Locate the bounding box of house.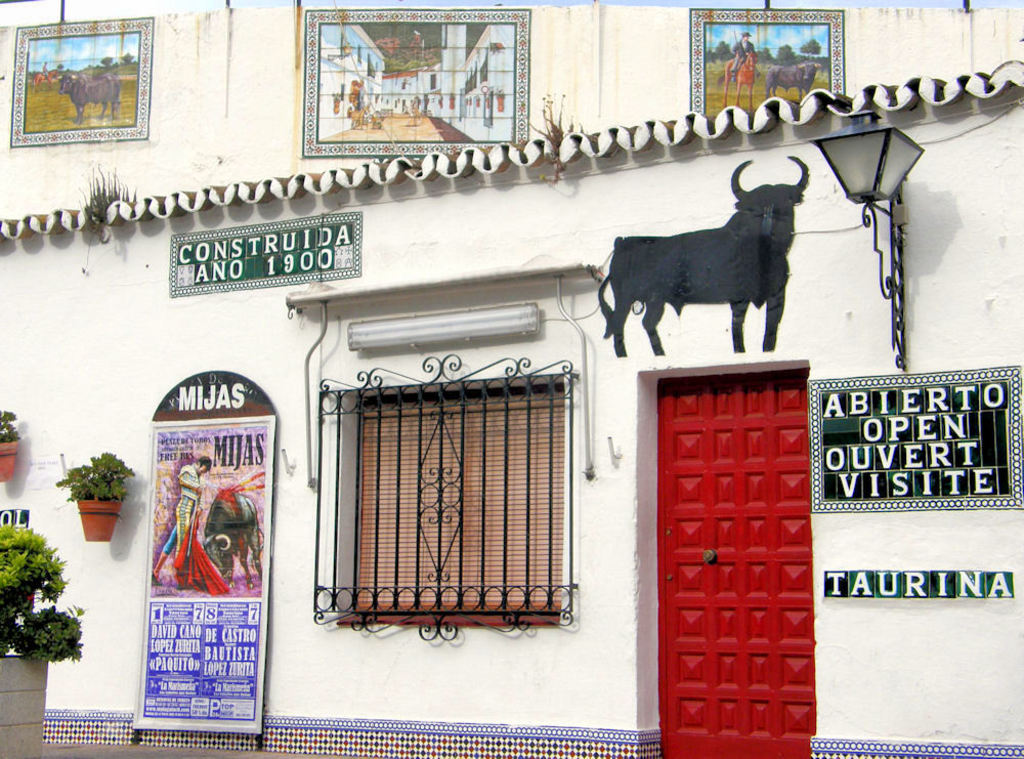
Bounding box: <box>0,35,963,737</box>.
